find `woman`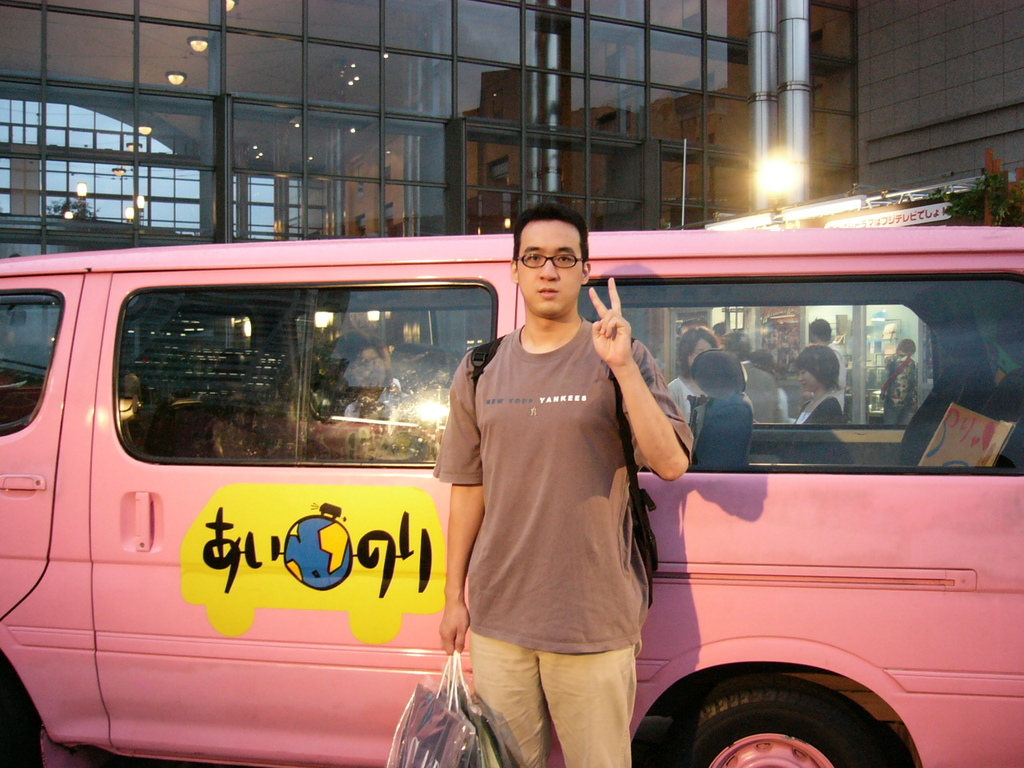
661 316 734 431
